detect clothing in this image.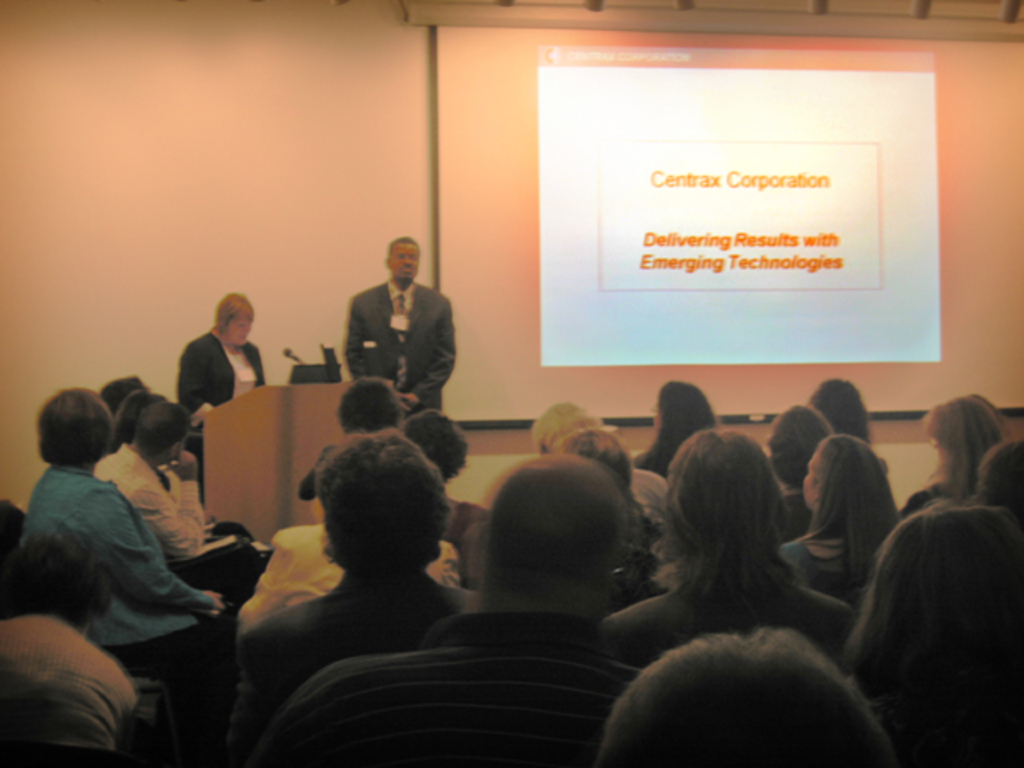
Detection: [241, 561, 478, 719].
